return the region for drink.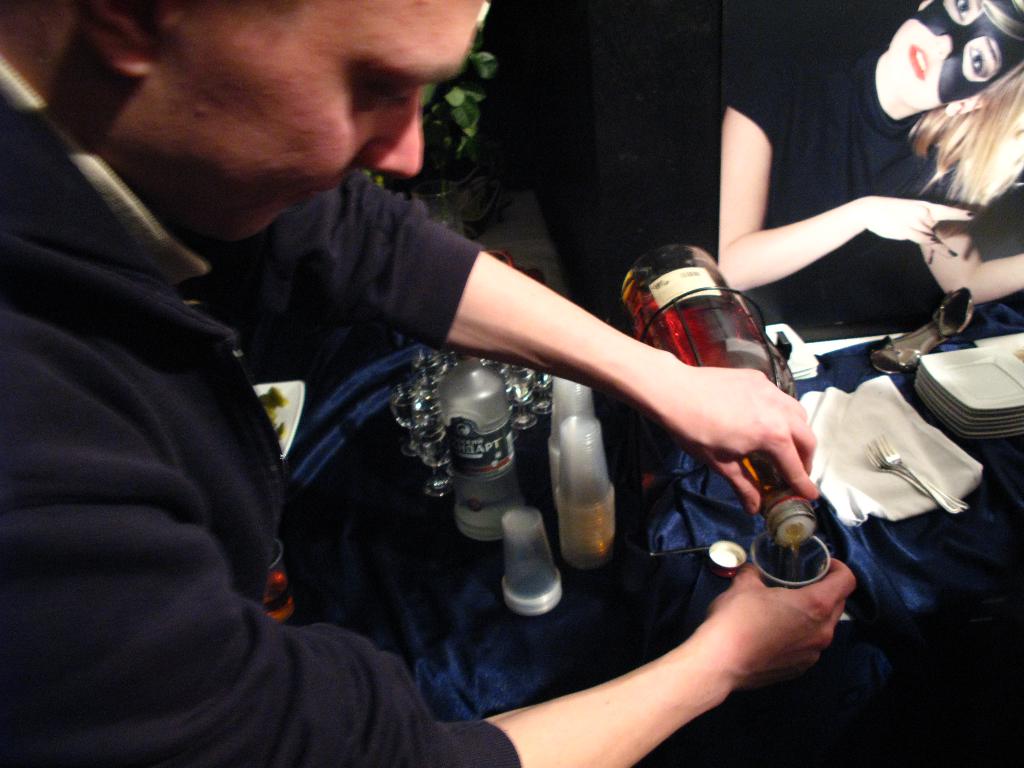
bbox(262, 570, 293, 622).
